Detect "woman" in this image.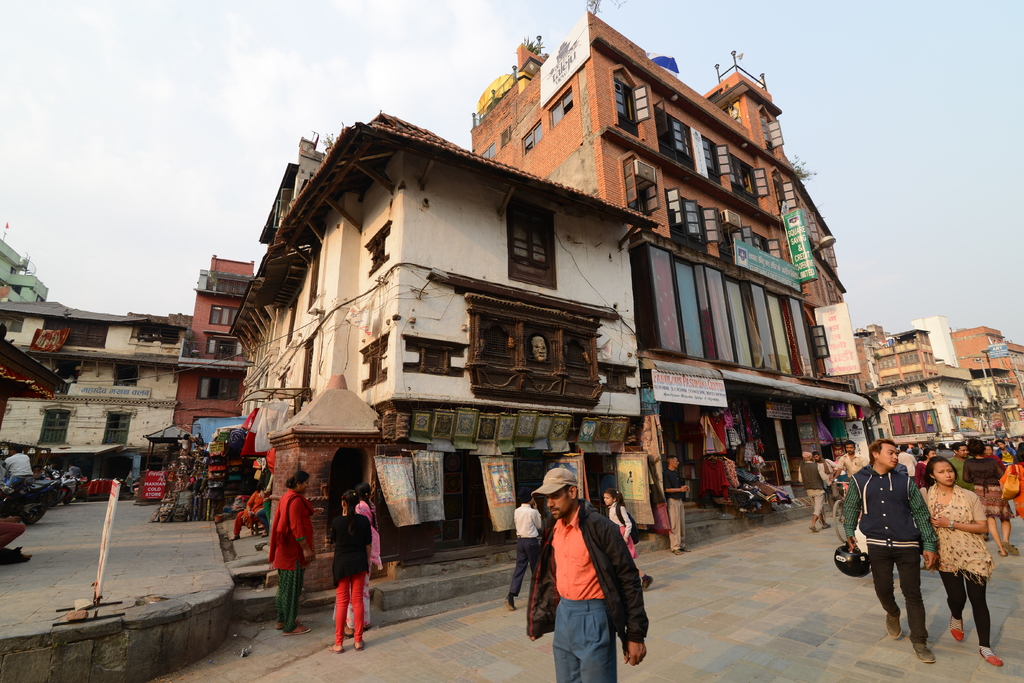
Detection: detection(954, 437, 1016, 557).
